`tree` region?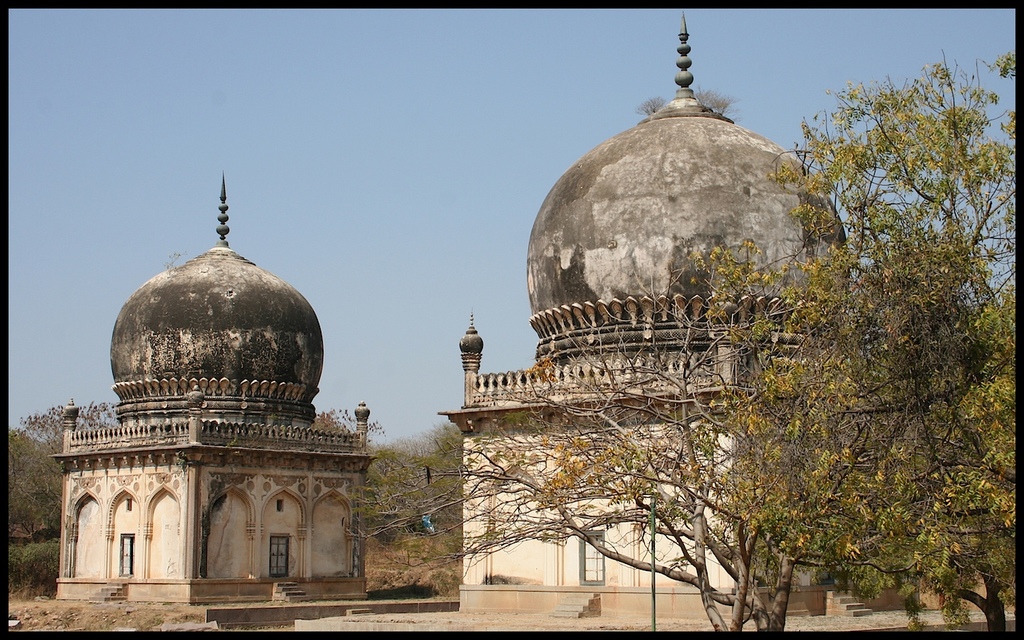
777/36/1012/622
